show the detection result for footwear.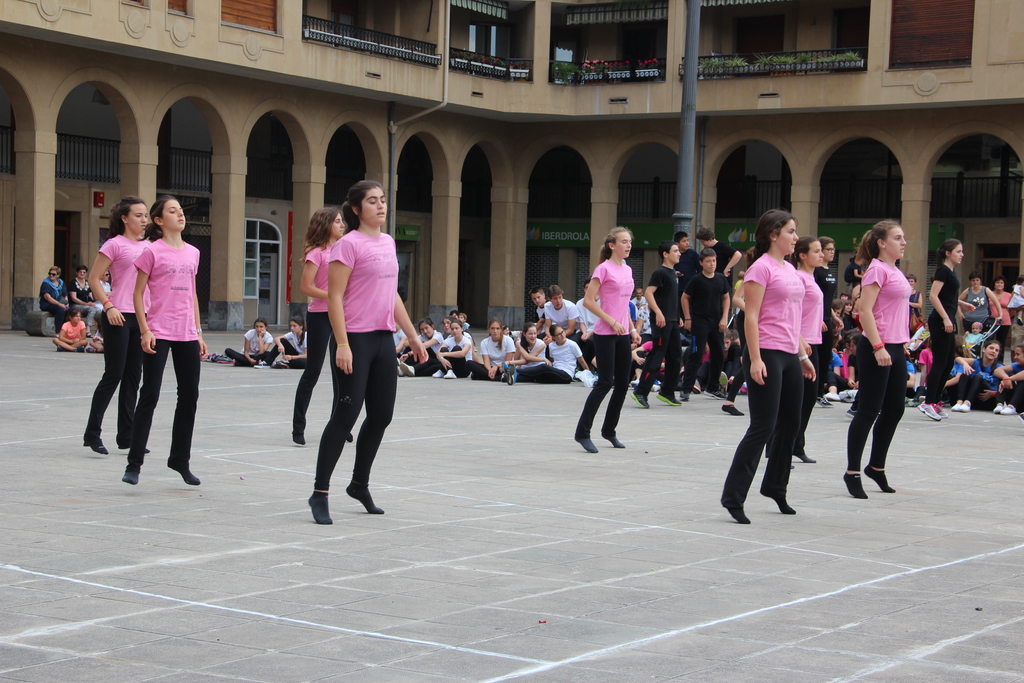
bbox=[934, 395, 943, 424].
